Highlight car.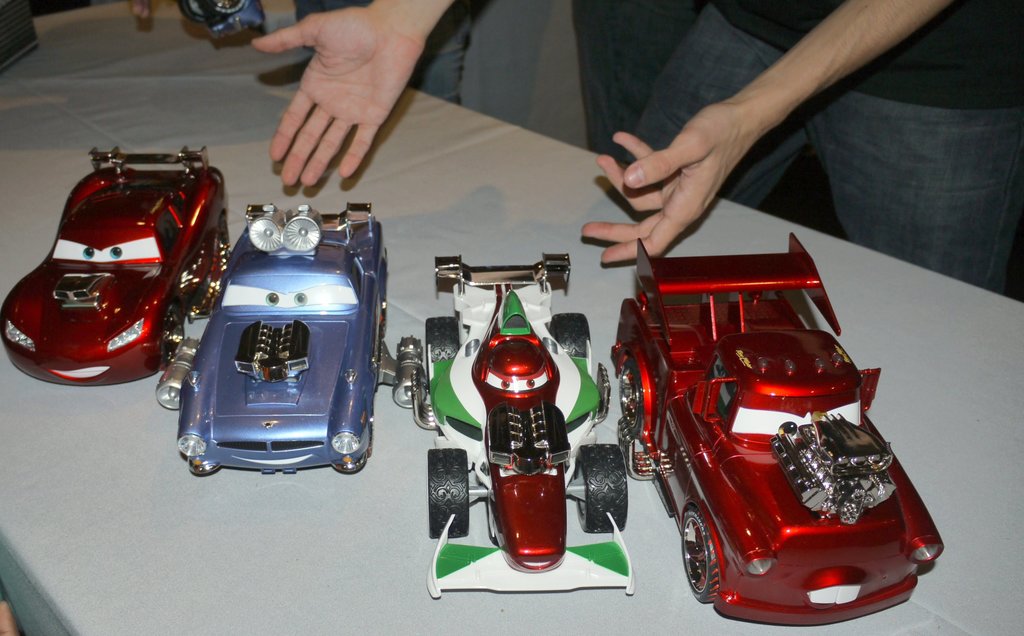
Highlighted region: (406, 242, 650, 600).
